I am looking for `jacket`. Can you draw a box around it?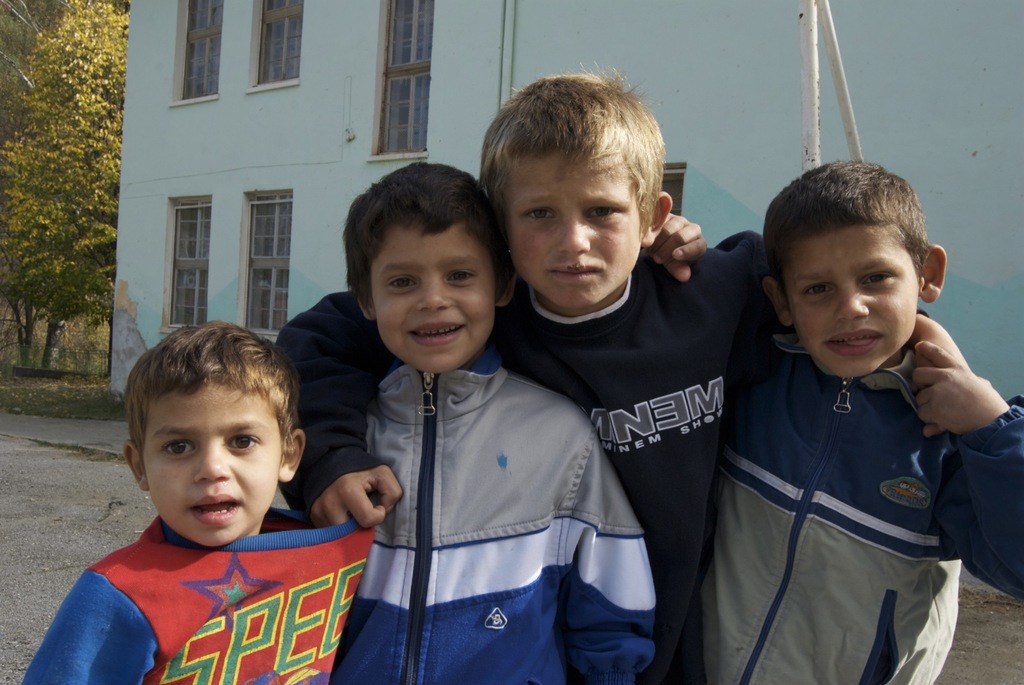
Sure, the bounding box is crop(362, 368, 670, 684).
